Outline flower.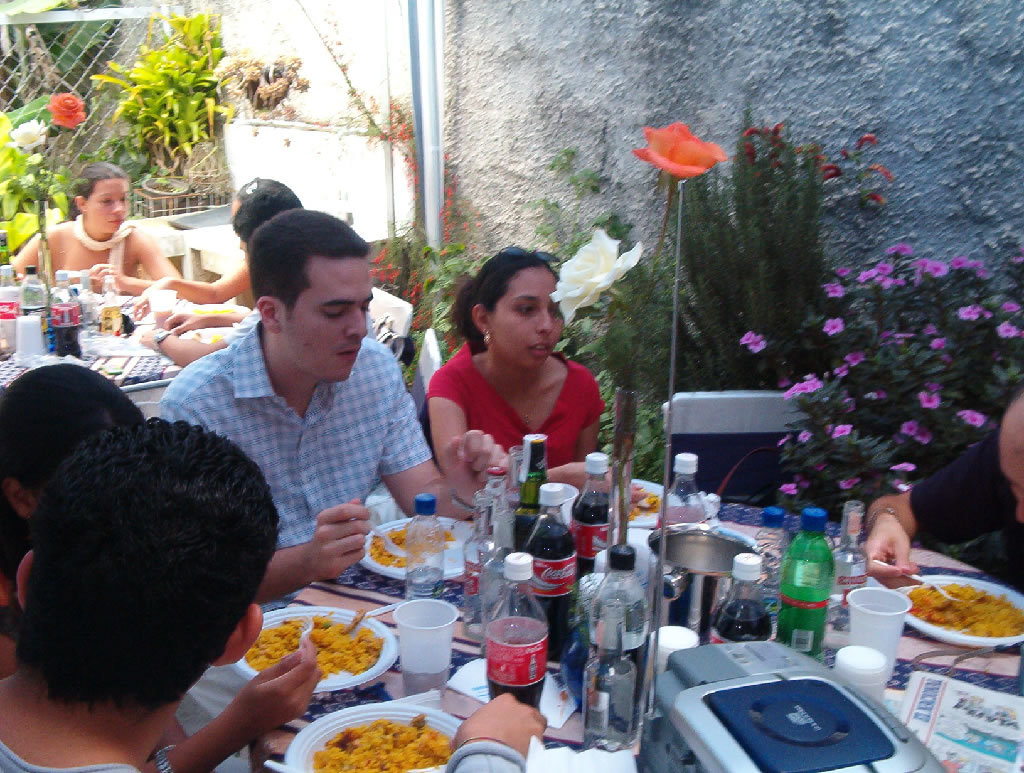
Outline: box(870, 261, 894, 279).
